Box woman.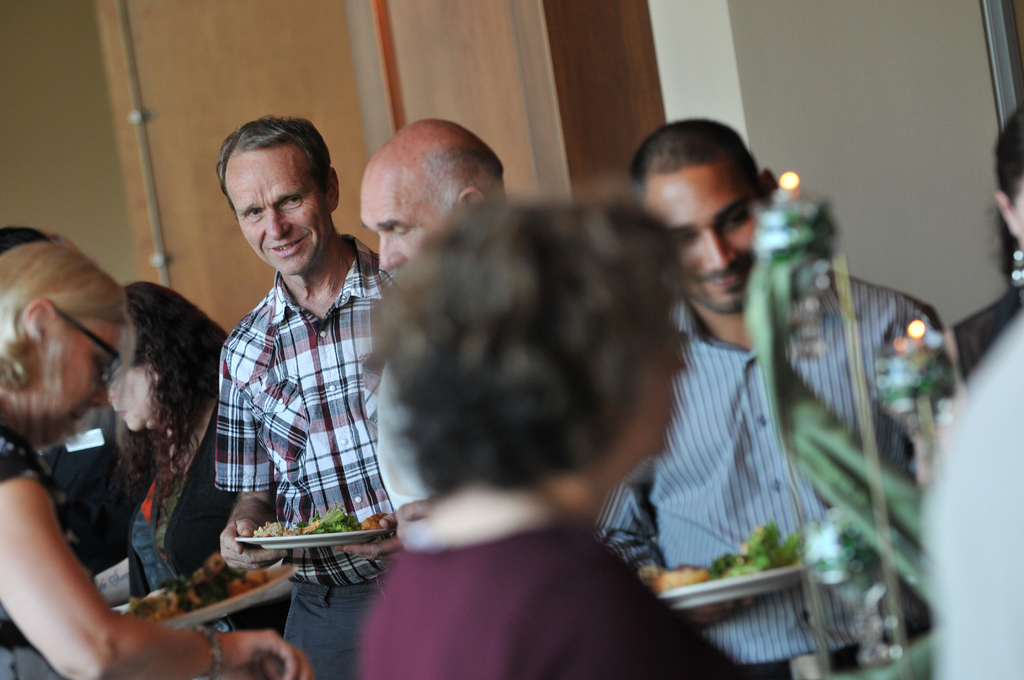
{"x1": 360, "y1": 190, "x2": 764, "y2": 679}.
